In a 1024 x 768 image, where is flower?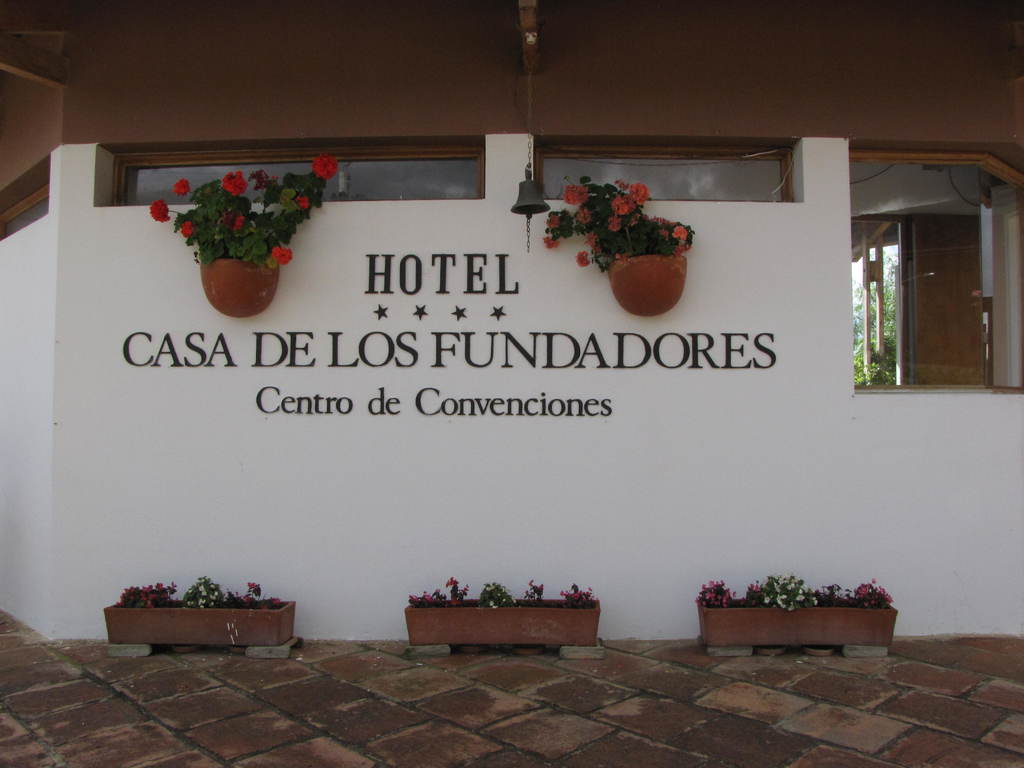
box=[574, 252, 589, 268].
